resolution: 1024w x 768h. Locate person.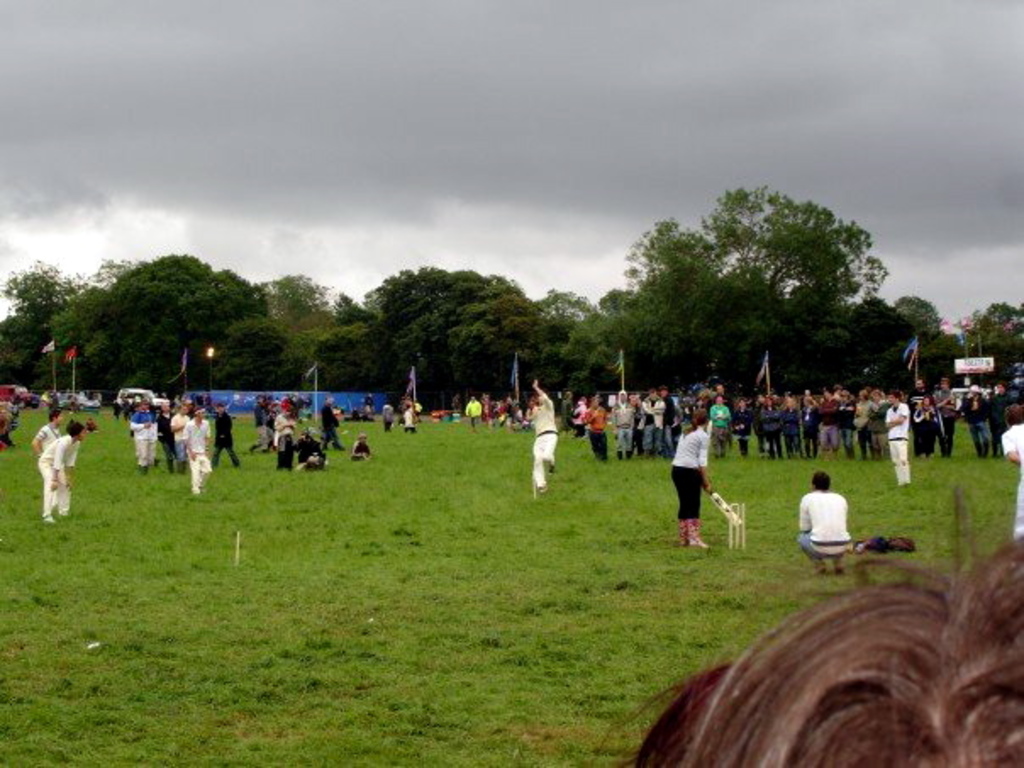
463,393,483,431.
